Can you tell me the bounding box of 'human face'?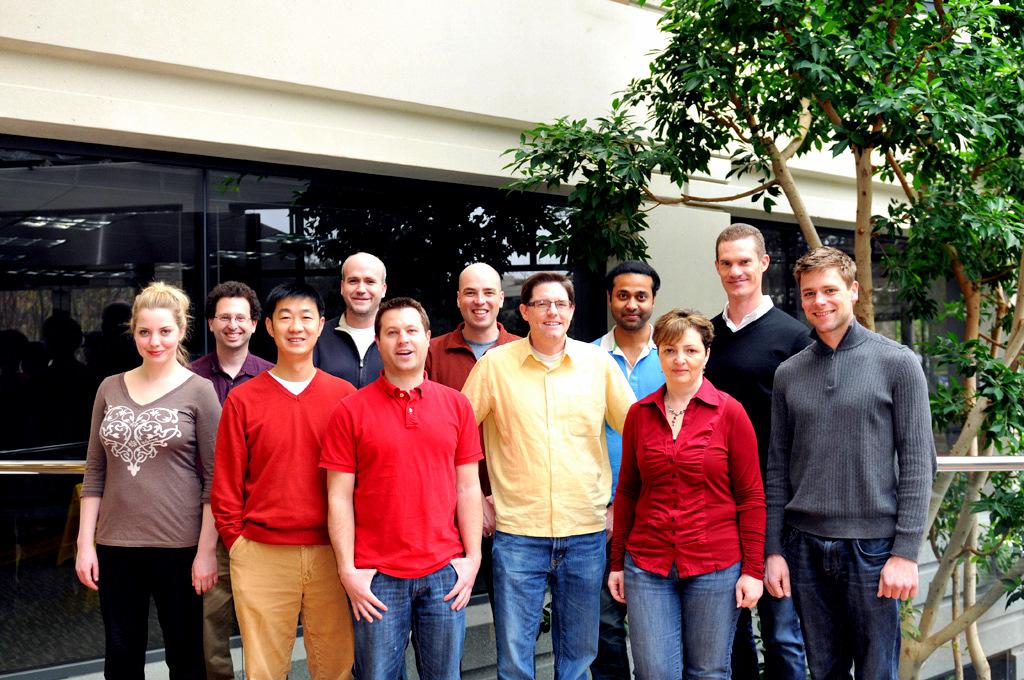
l=529, t=281, r=570, b=341.
